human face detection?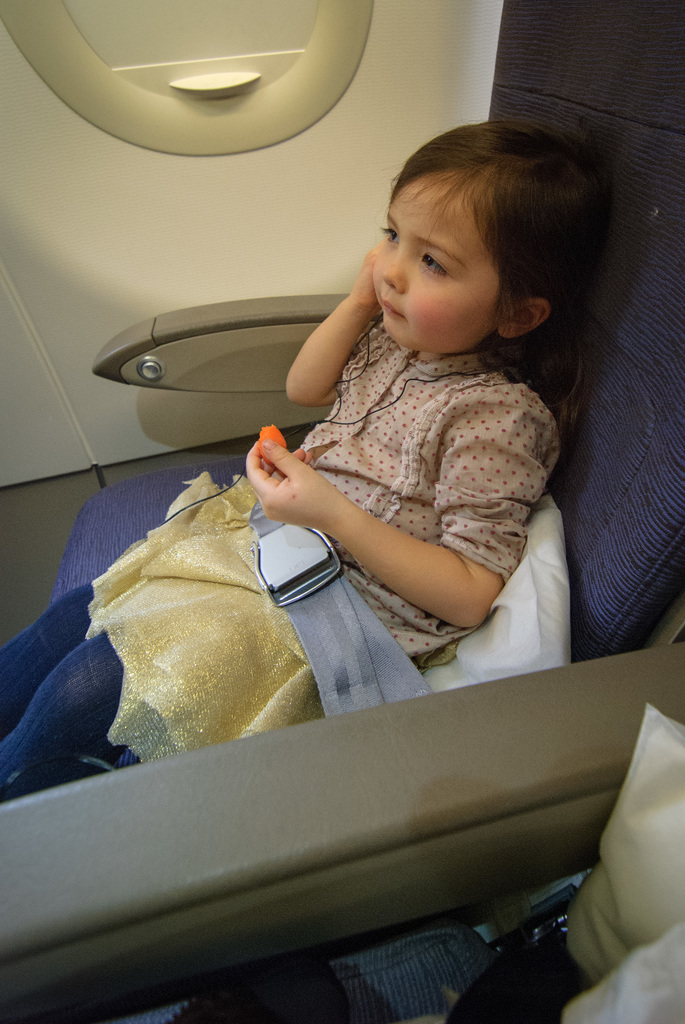
374/172/507/352
